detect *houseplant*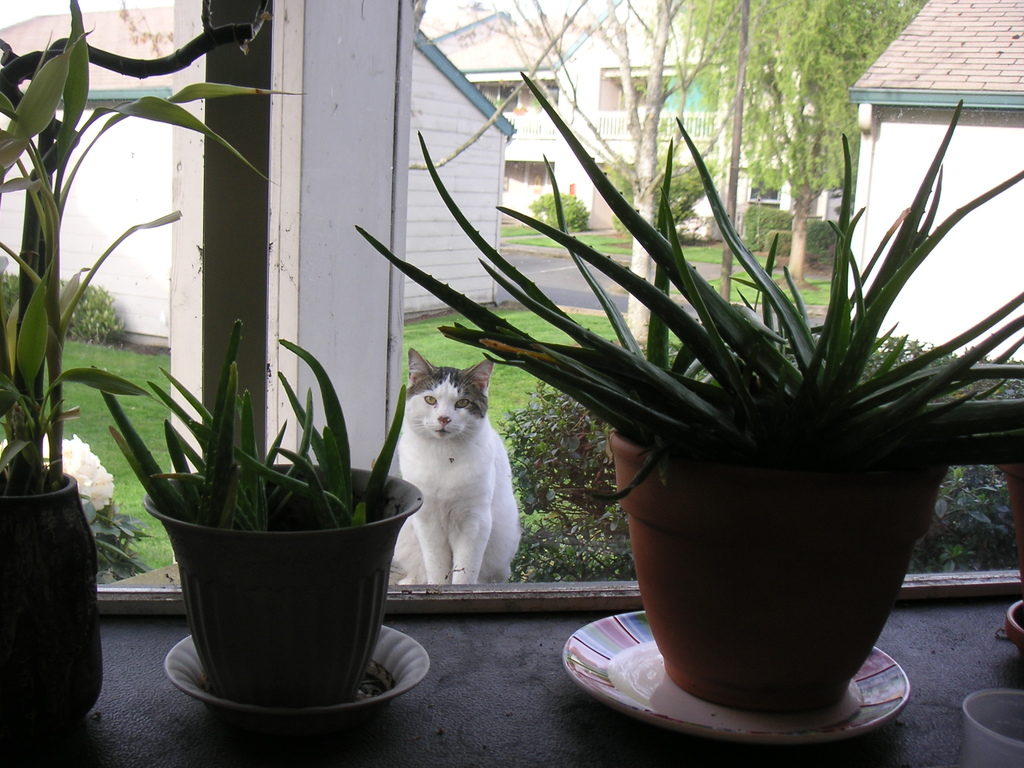
region(344, 65, 1023, 753)
